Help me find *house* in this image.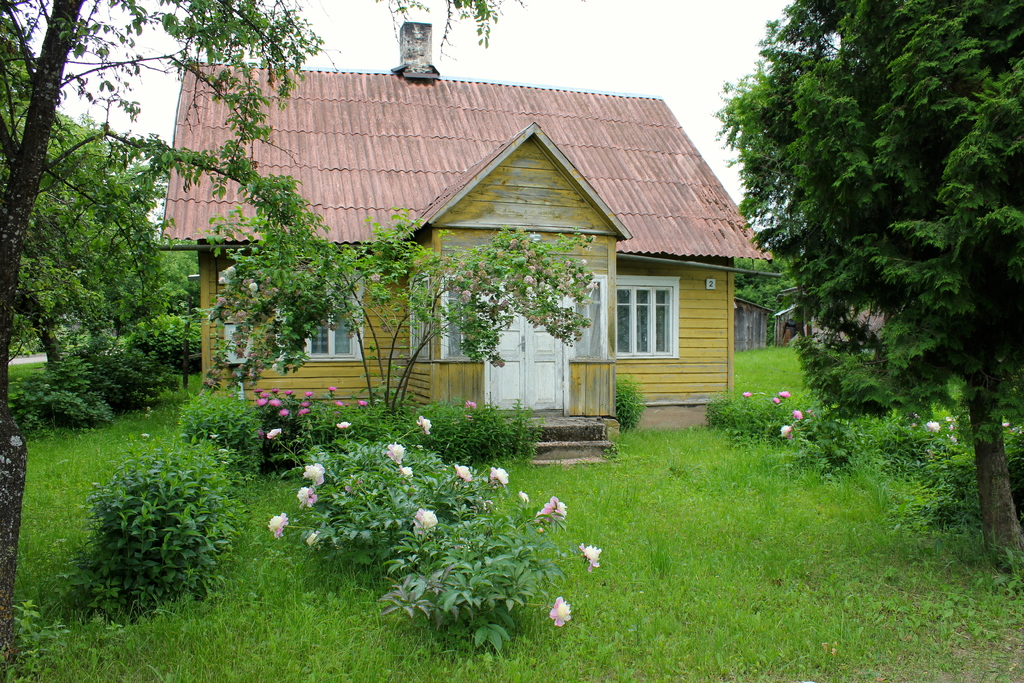
Found it: left=127, top=47, right=744, bottom=478.
